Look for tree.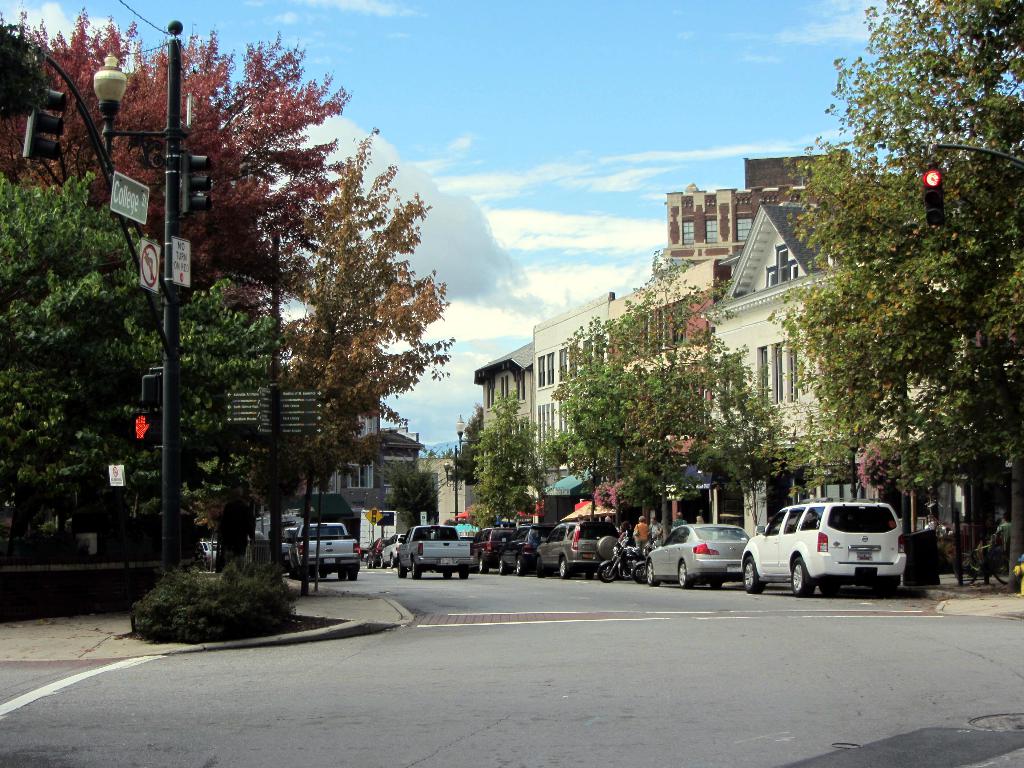
Found: <box>551,258,773,520</box>.
